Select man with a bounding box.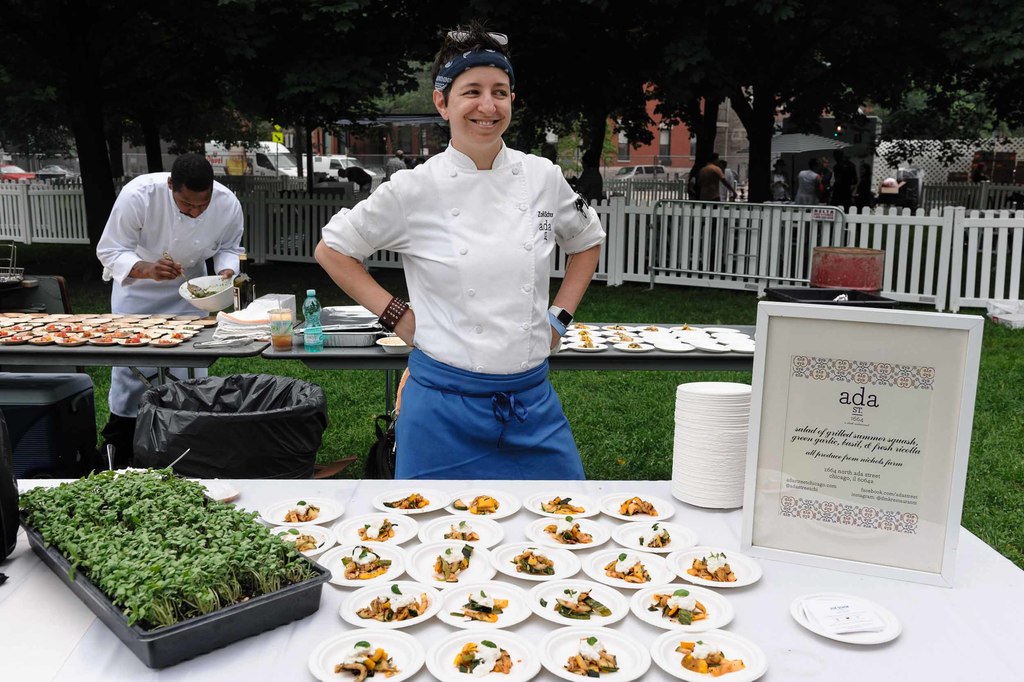
left=94, top=154, right=246, bottom=463.
